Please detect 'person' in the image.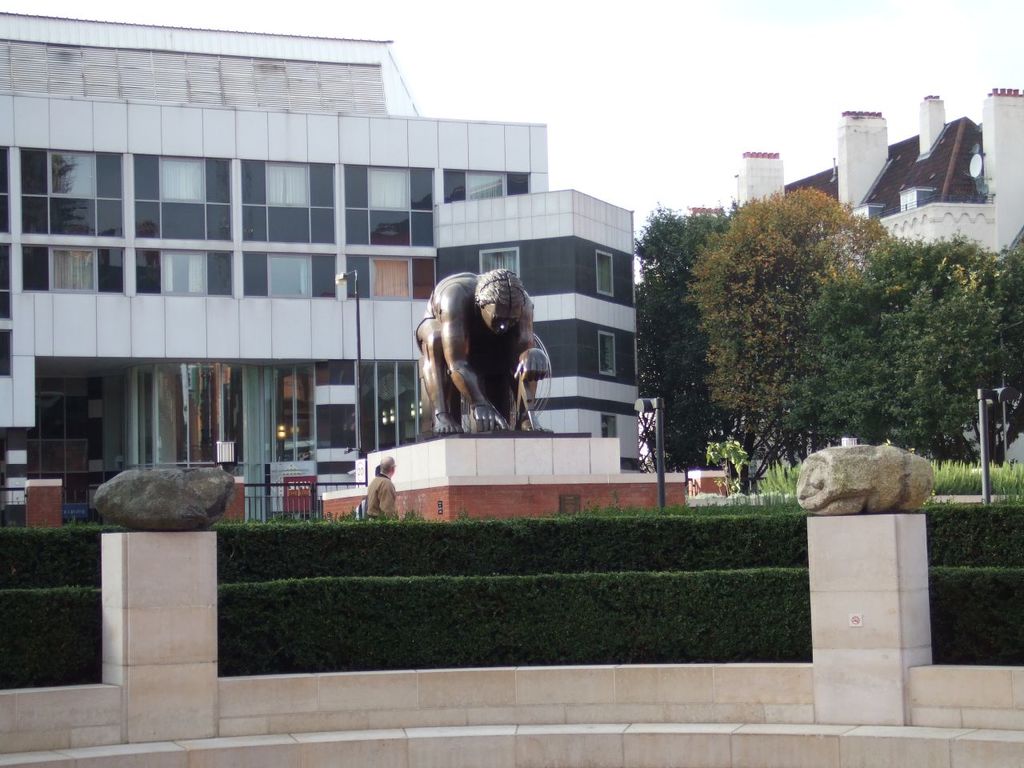
pyautogui.locateOnScreen(396, 229, 586, 447).
